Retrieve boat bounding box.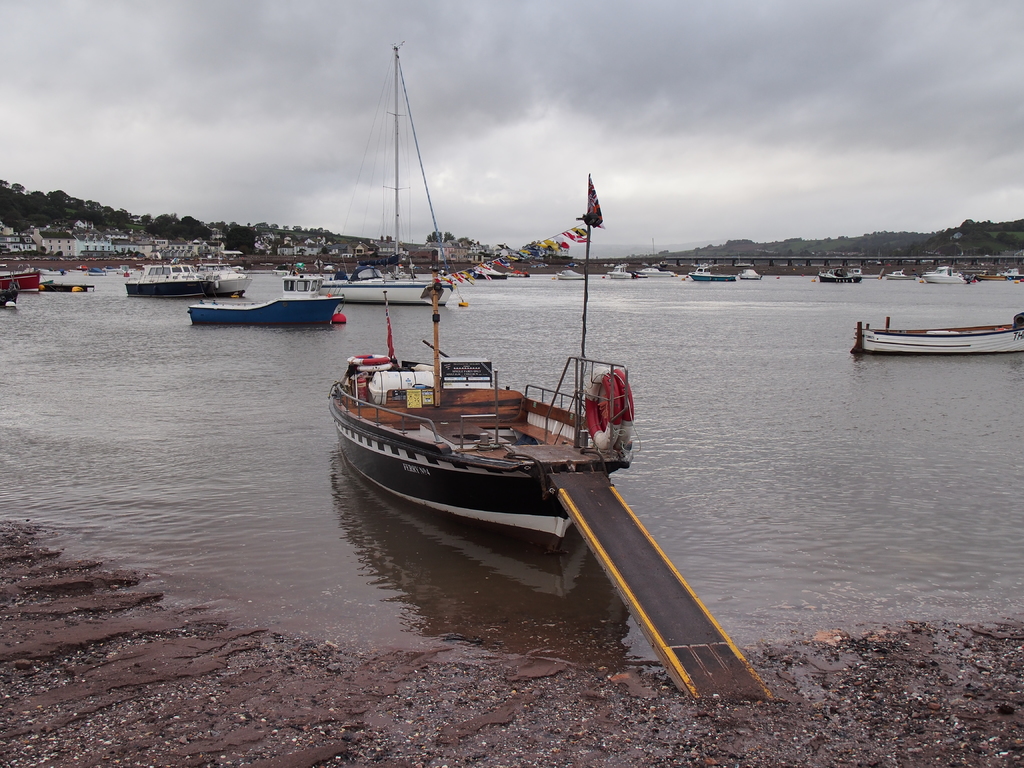
Bounding box: {"x1": 321, "y1": 44, "x2": 460, "y2": 303}.
